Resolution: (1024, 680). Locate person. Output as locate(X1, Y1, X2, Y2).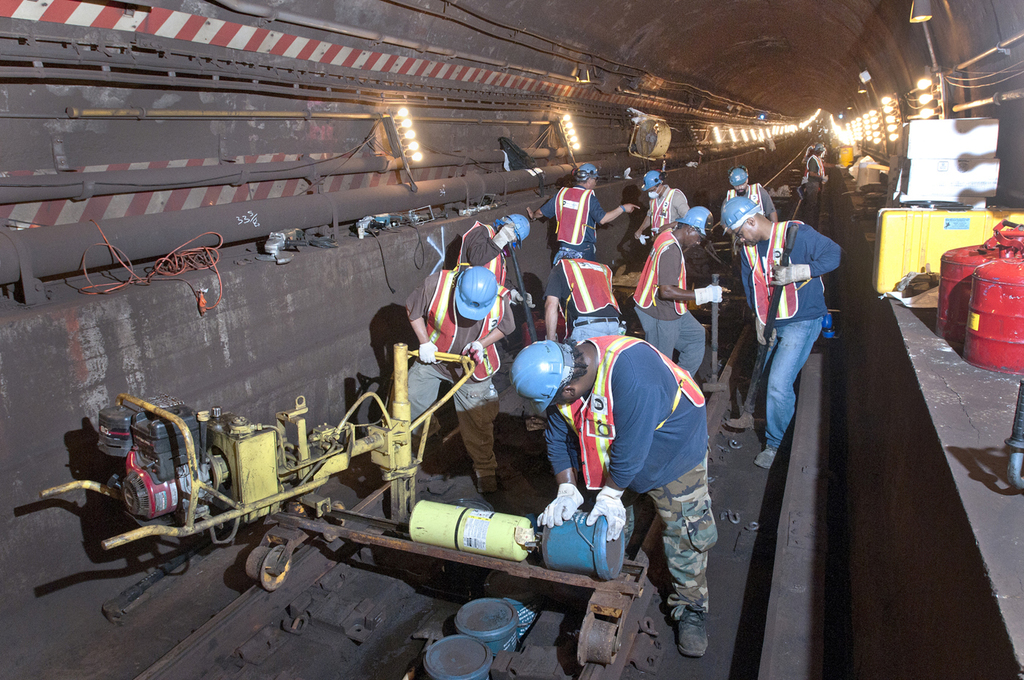
locate(528, 162, 647, 264).
